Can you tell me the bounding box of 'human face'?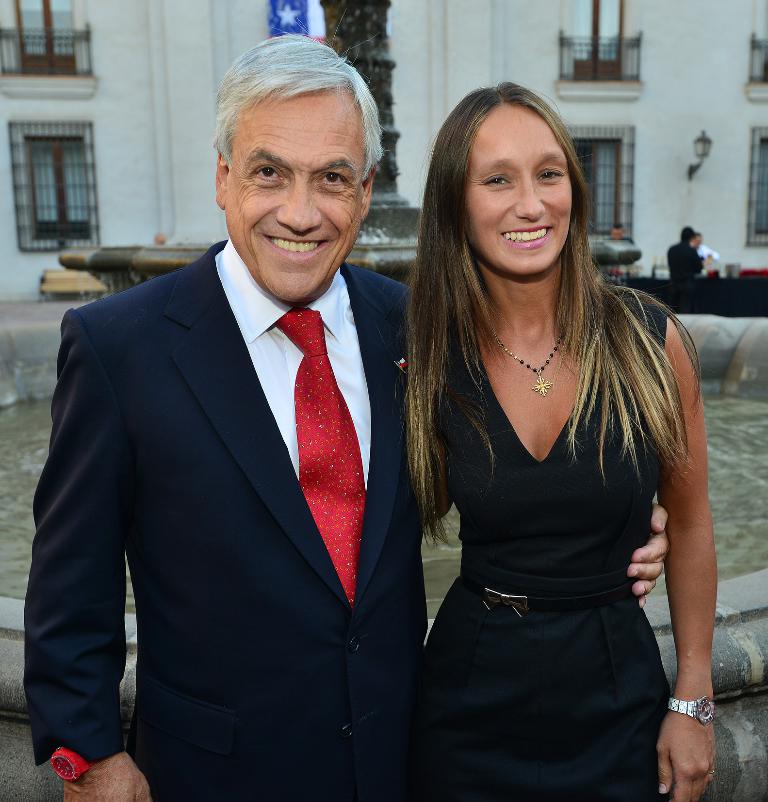
box=[459, 103, 571, 273].
